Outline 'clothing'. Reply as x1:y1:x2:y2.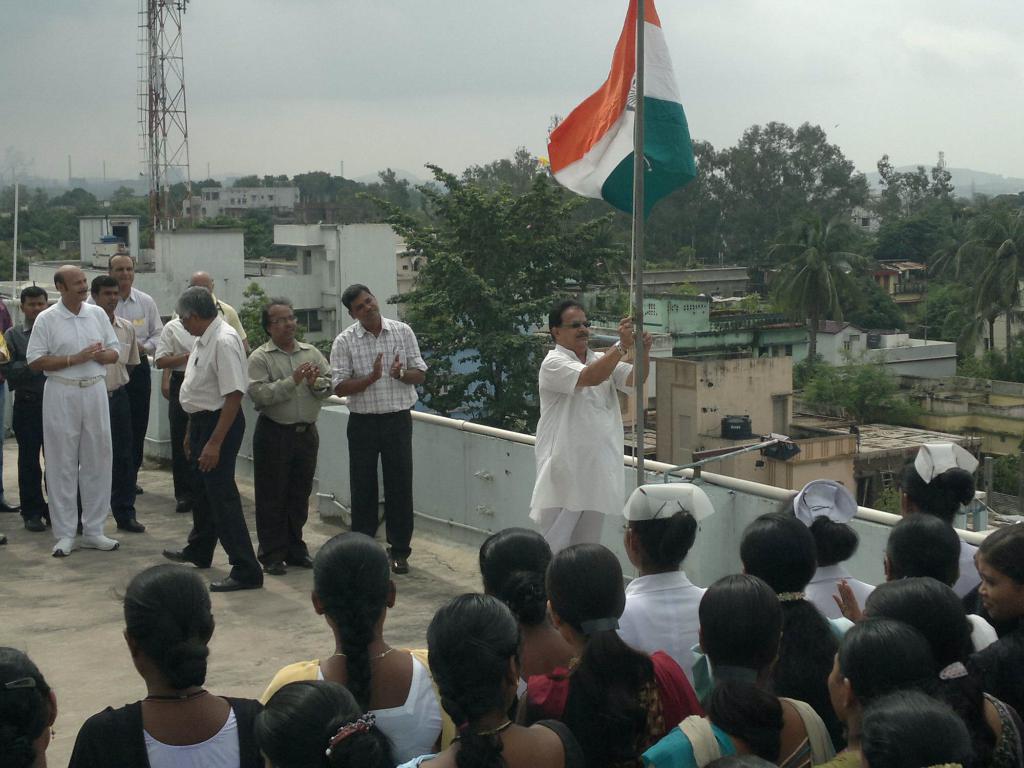
107:278:165:461.
